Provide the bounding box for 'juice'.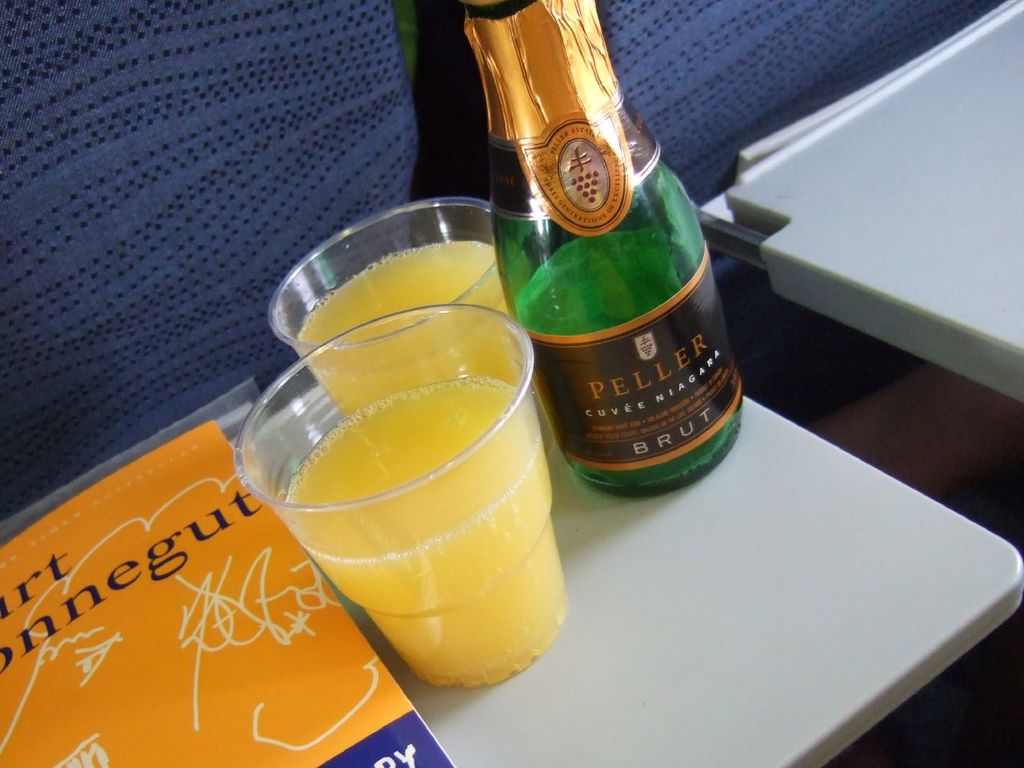
left=257, top=312, right=575, bottom=702.
